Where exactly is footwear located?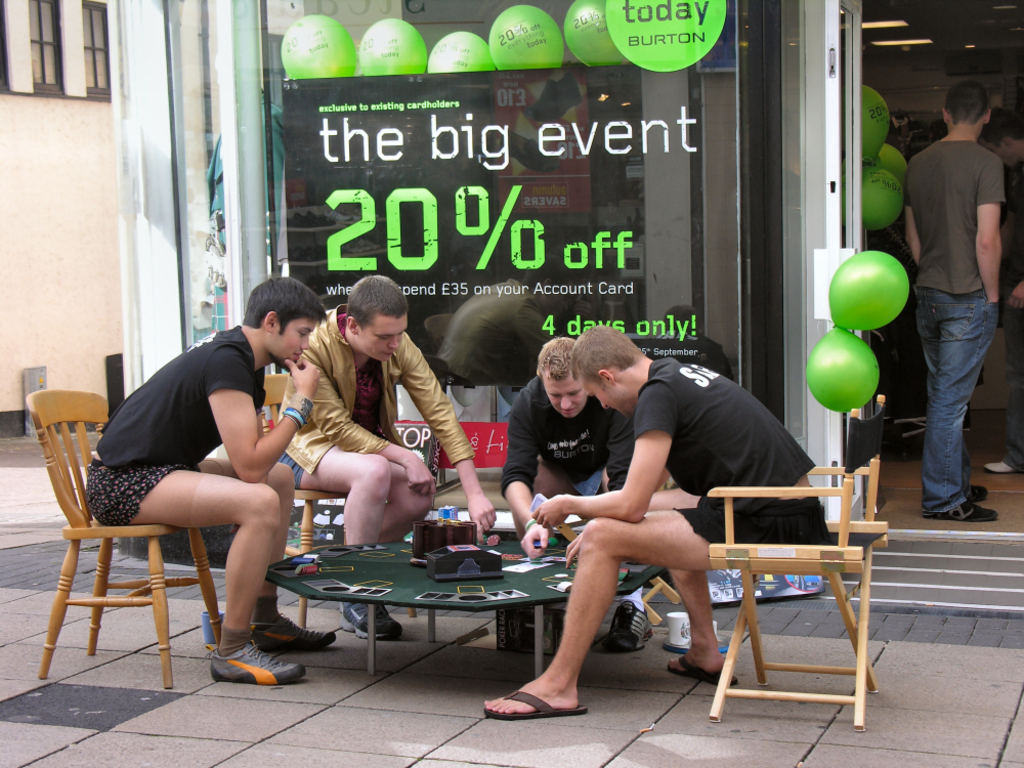
Its bounding box is select_region(665, 653, 736, 687).
